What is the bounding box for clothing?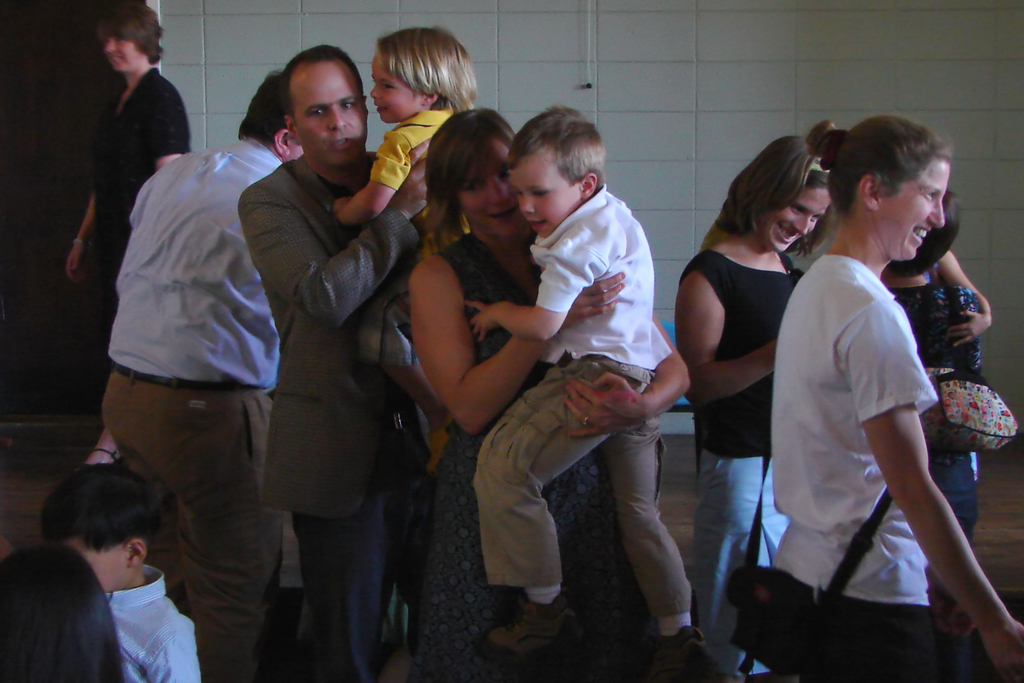
99, 372, 291, 682.
